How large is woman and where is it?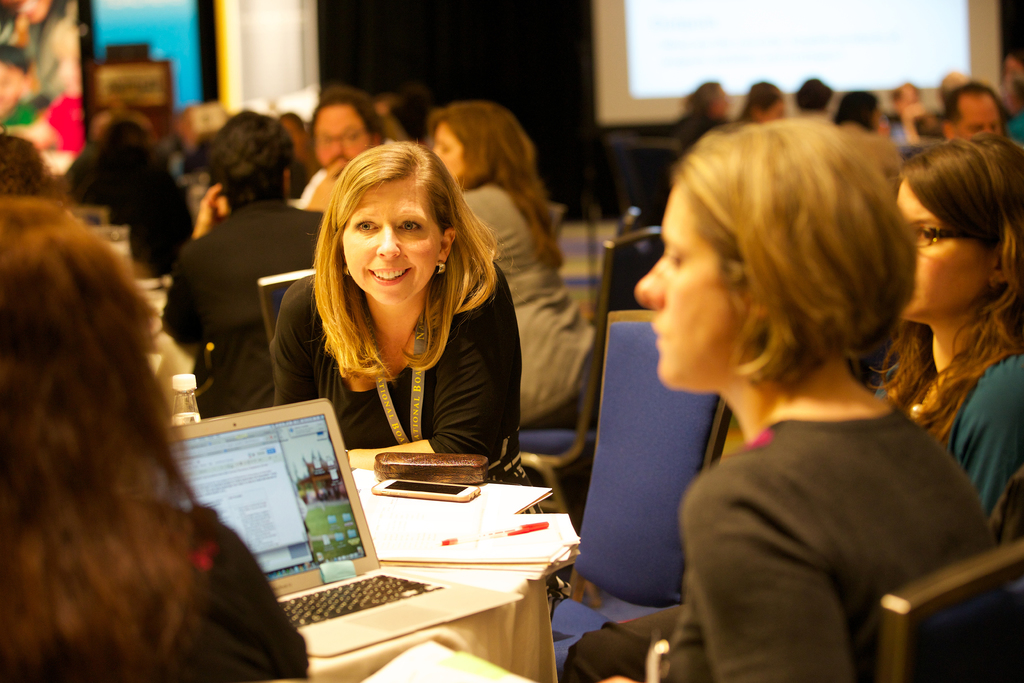
Bounding box: [left=0, top=188, right=324, bottom=682].
